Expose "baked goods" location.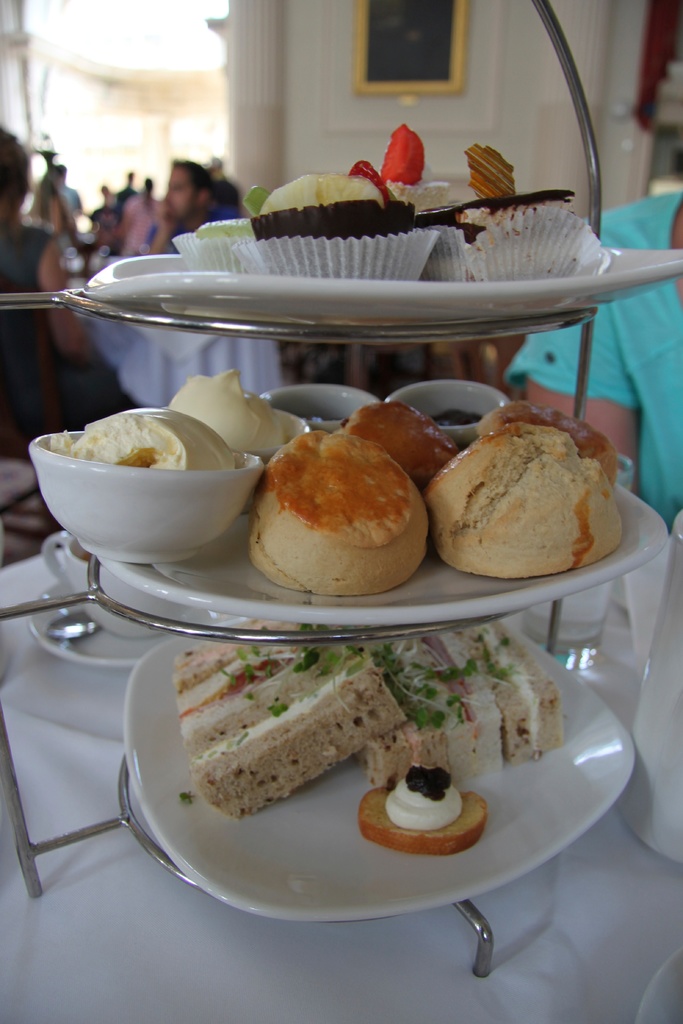
Exposed at region(475, 390, 635, 511).
